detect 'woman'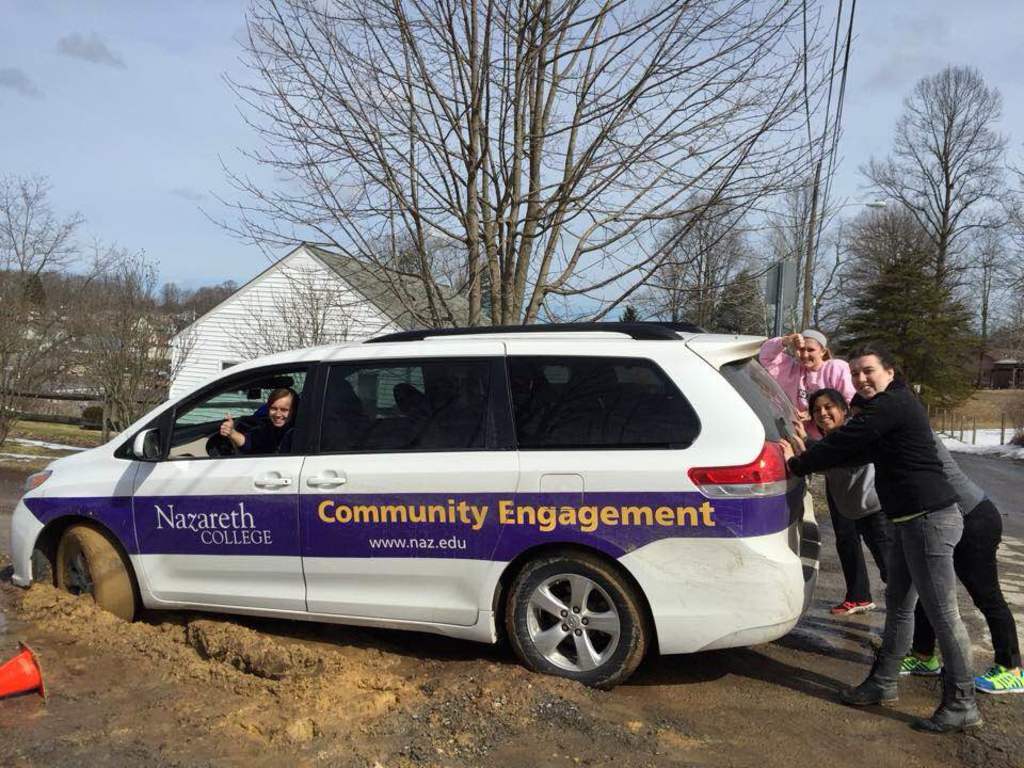
759 323 876 612
